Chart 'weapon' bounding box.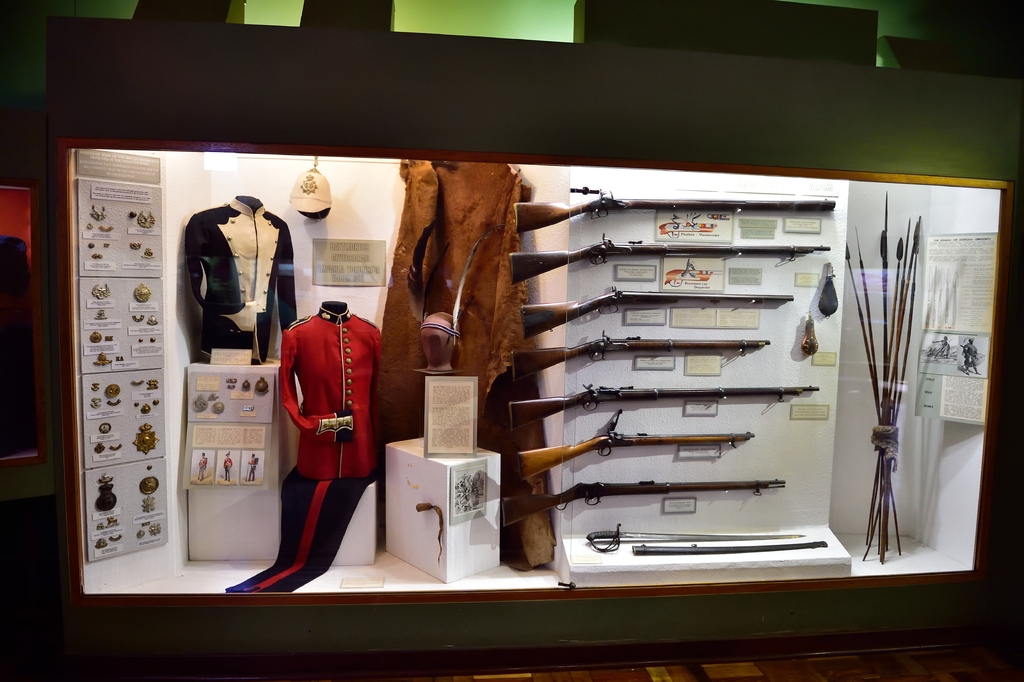
Charted: 584:524:803:555.
